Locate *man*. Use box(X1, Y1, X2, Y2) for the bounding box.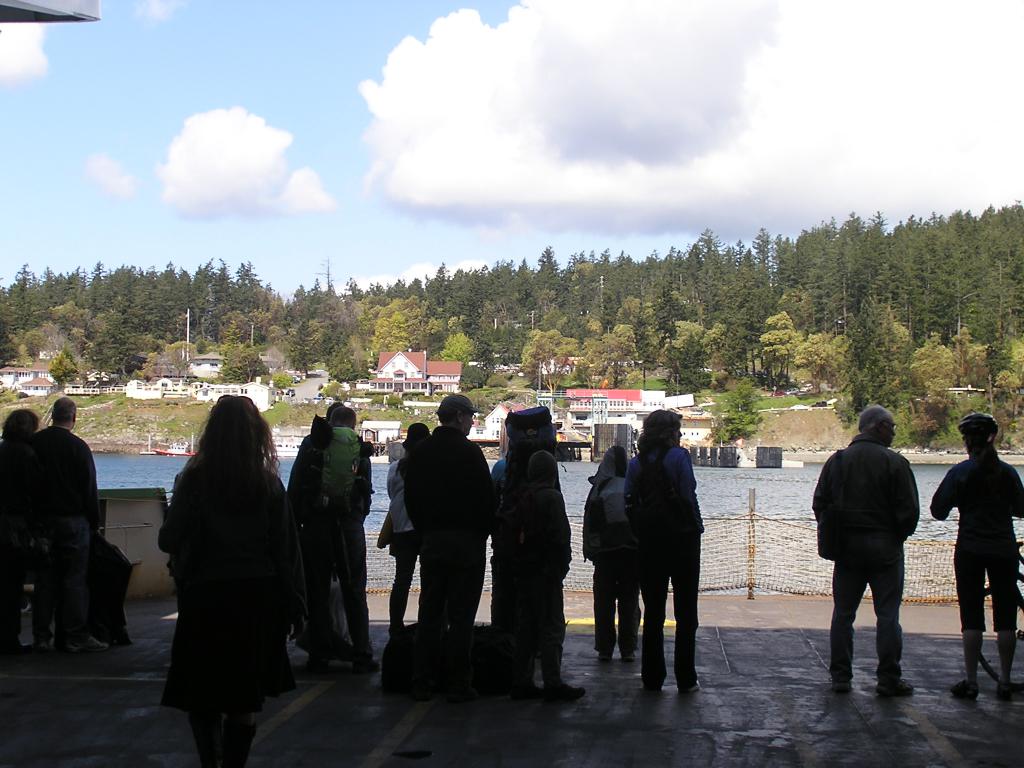
box(813, 408, 931, 697).
